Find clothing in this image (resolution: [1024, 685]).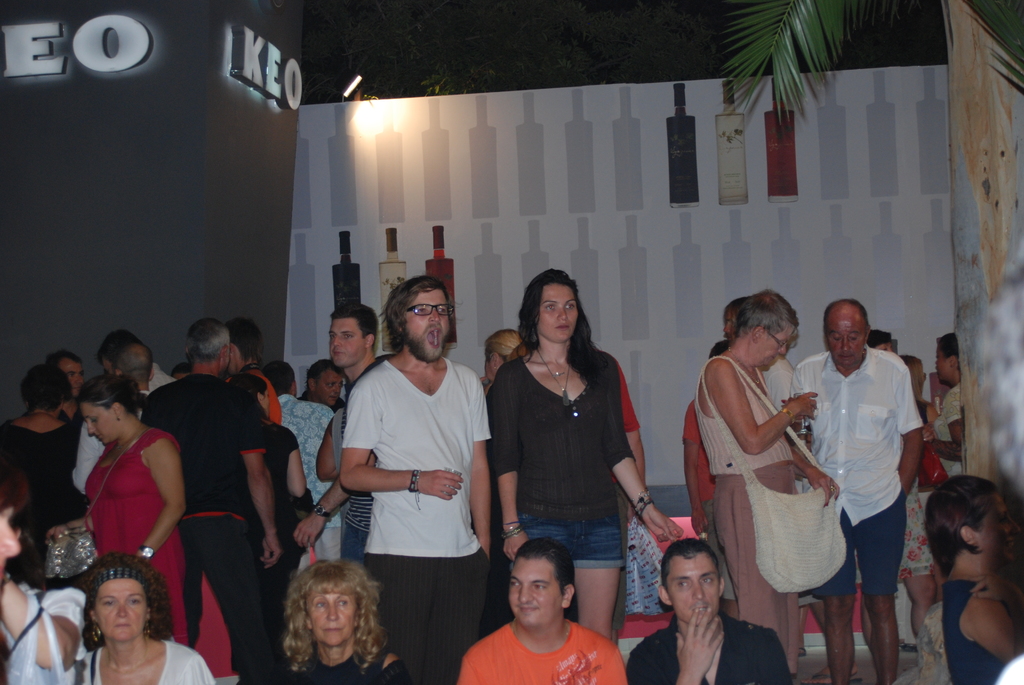
crop(931, 382, 963, 475).
